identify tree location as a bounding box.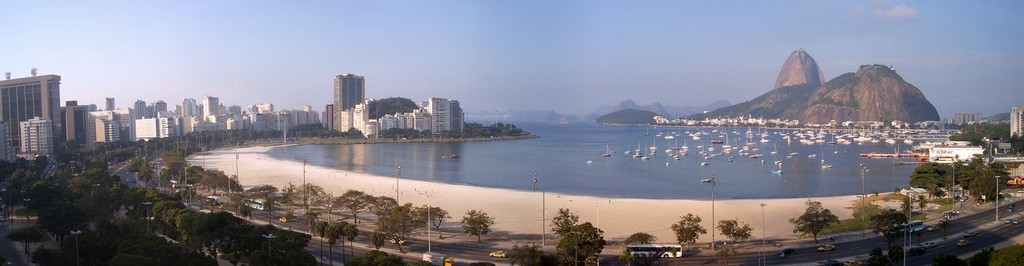
bbox(719, 220, 753, 245).
